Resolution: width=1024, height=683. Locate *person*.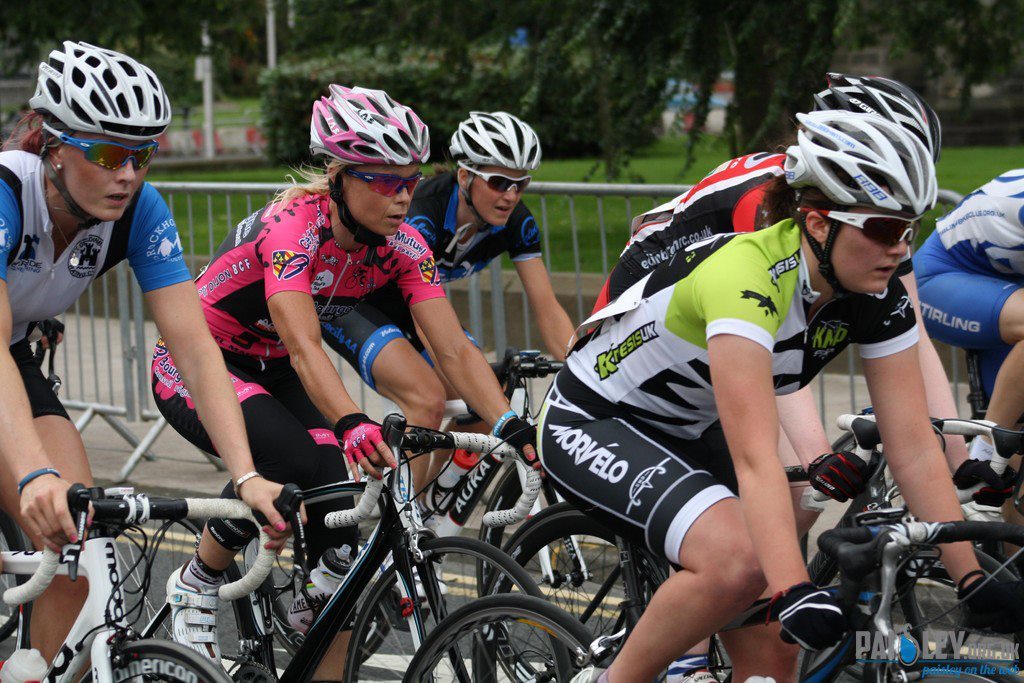
detection(588, 66, 970, 655).
